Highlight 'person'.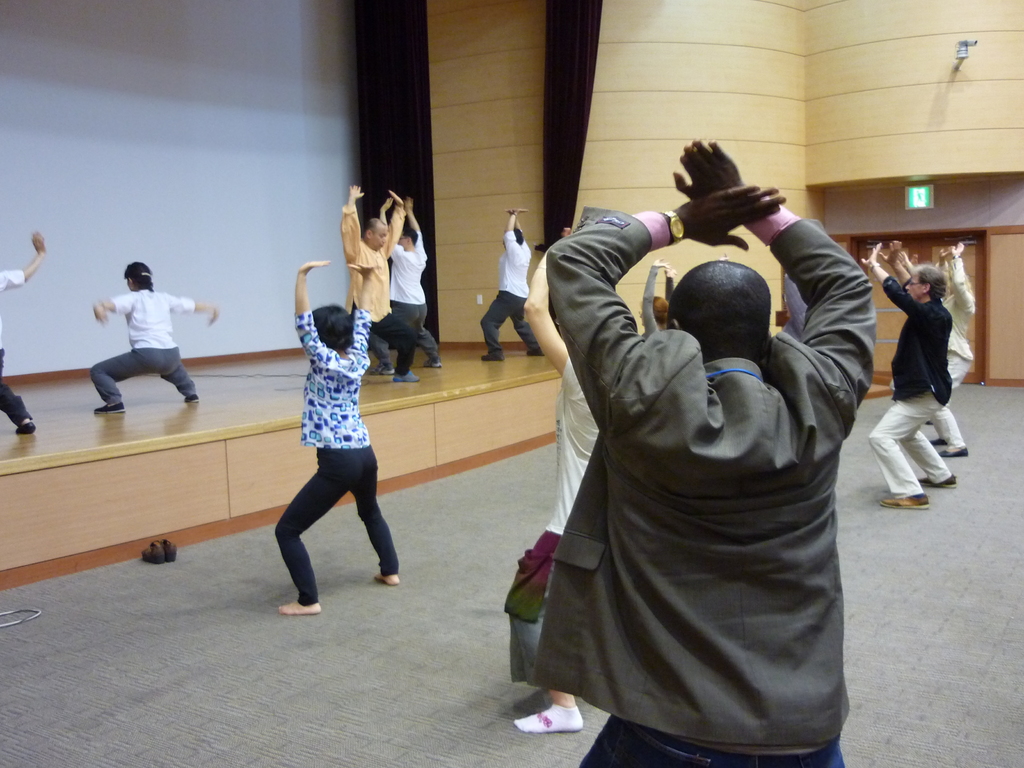
Highlighted region: (340, 185, 409, 373).
